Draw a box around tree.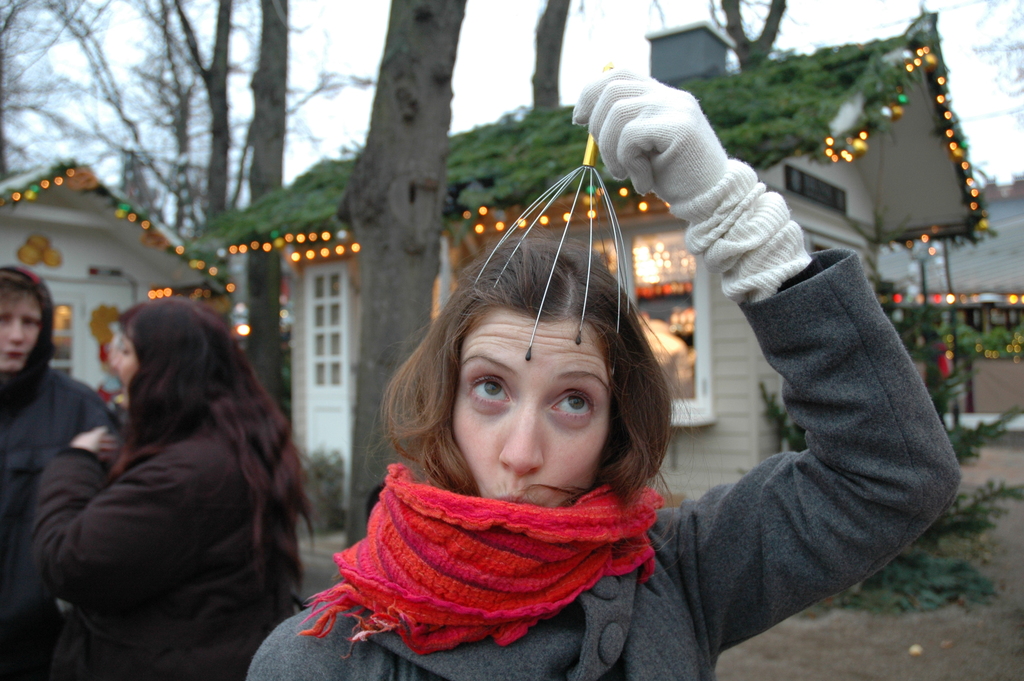
(left=355, top=3, right=476, bottom=546).
